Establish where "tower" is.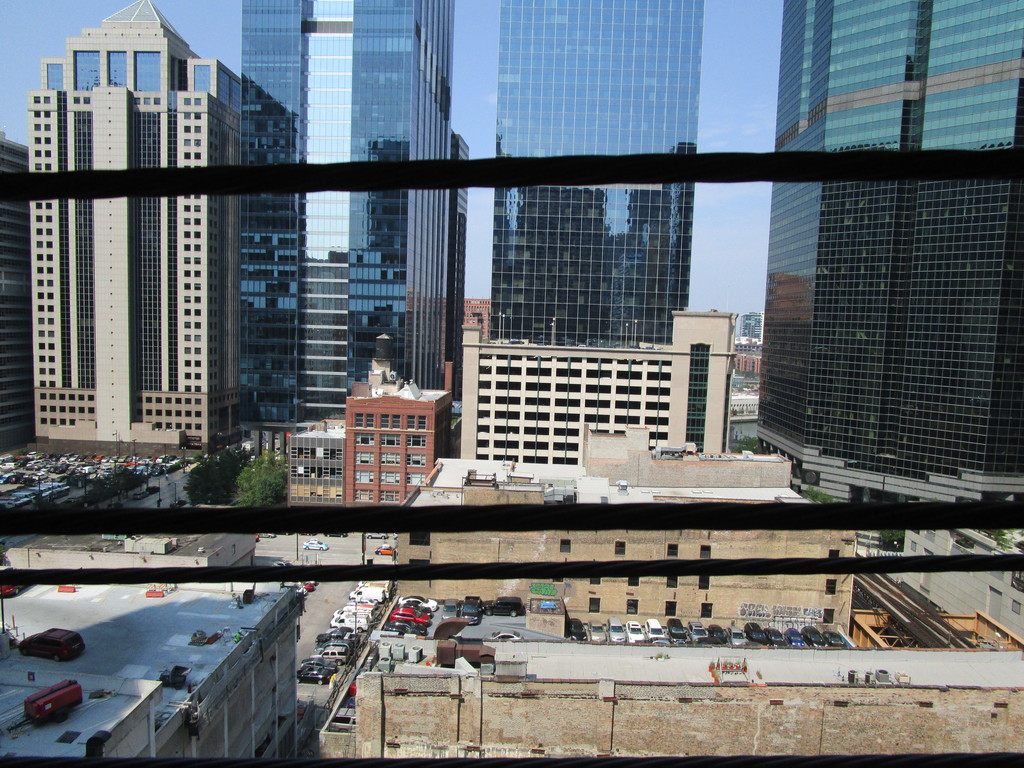
Established at box(462, 0, 739, 472).
